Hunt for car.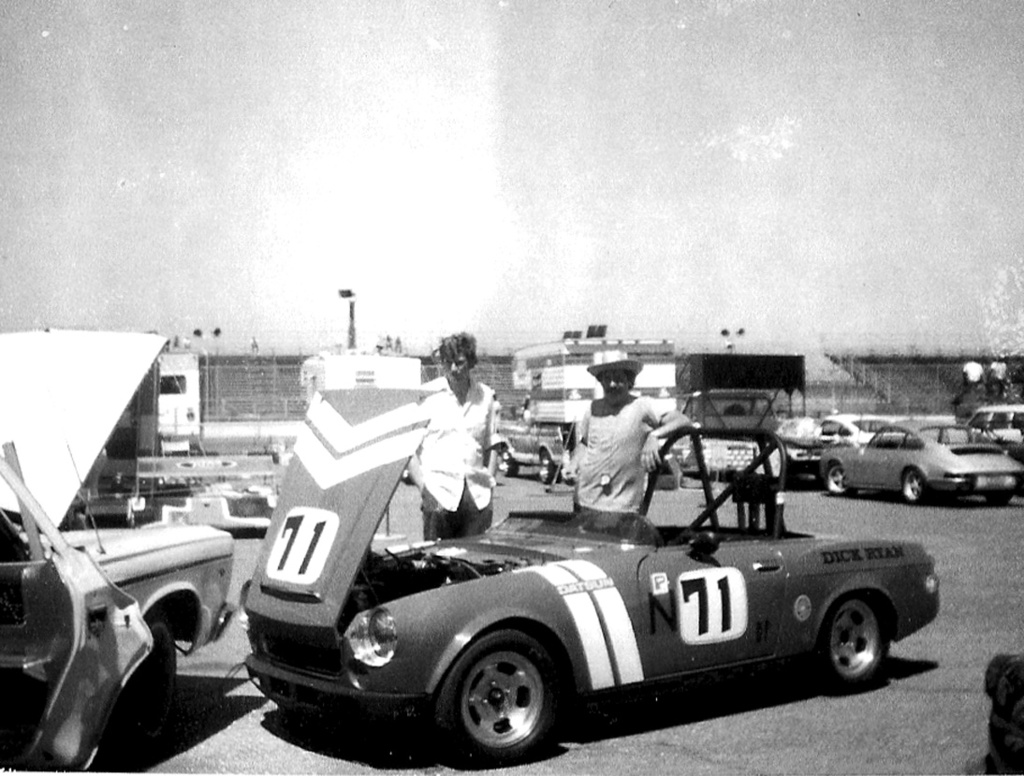
Hunted down at box=[981, 651, 1023, 775].
